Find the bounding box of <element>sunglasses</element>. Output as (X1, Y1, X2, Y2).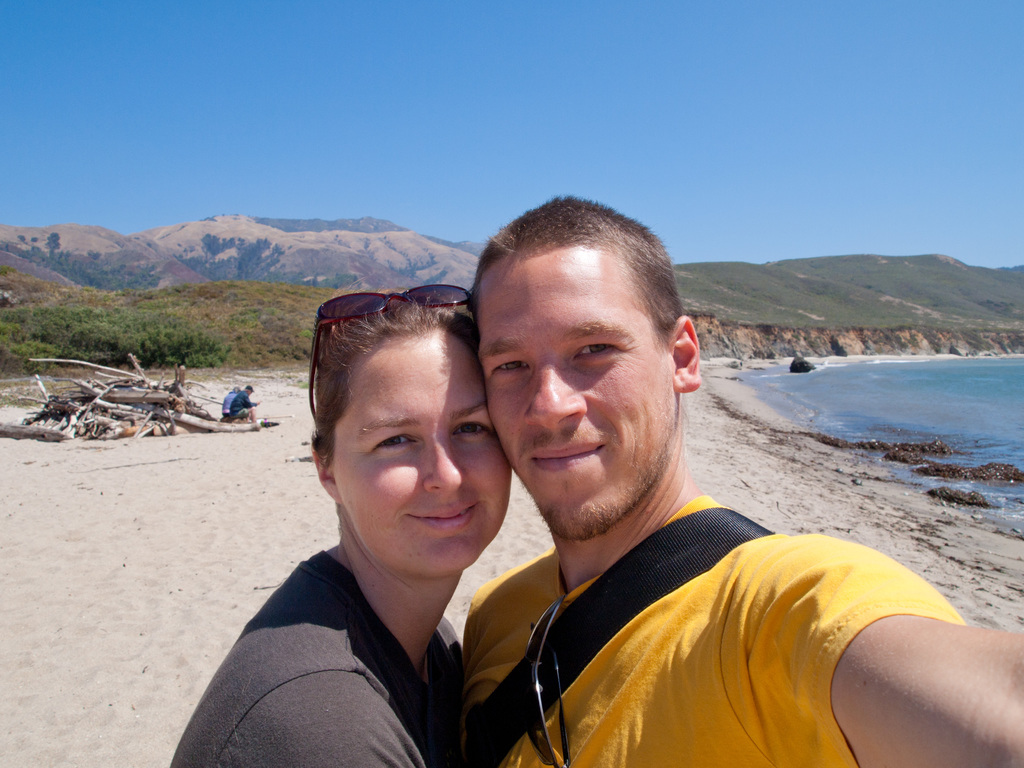
(308, 282, 474, 425).
